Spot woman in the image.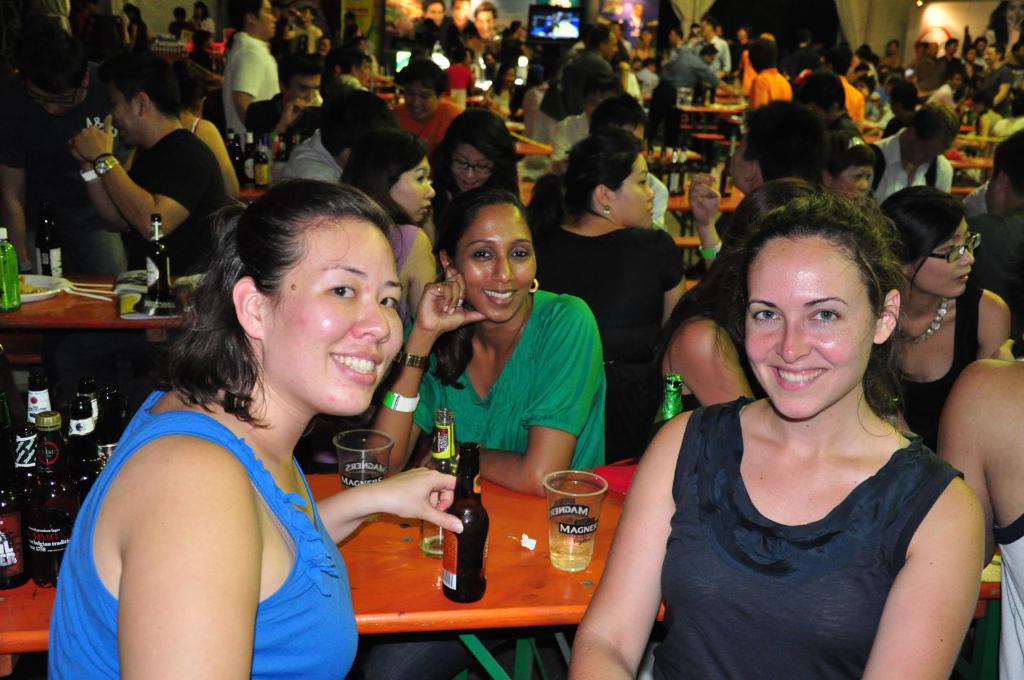
woman found at x1=874, y1=187, x2=1012, y2=450.
